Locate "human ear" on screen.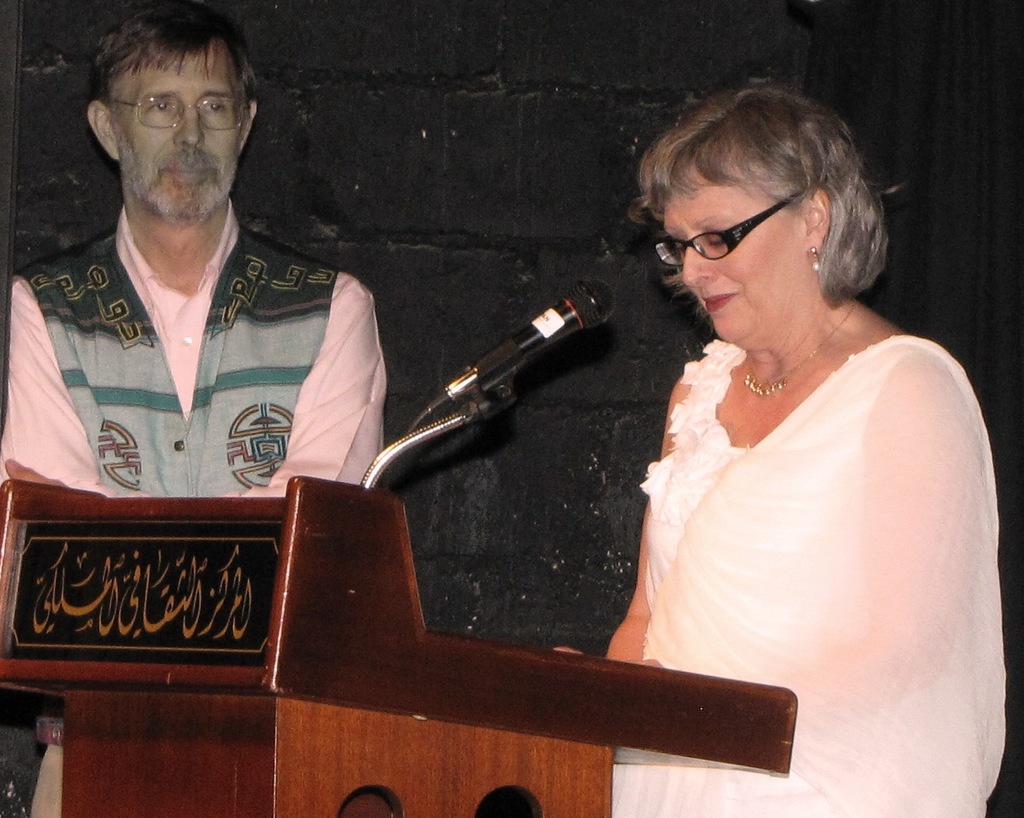
On screen at Rect(232, 101, 260, 154).
